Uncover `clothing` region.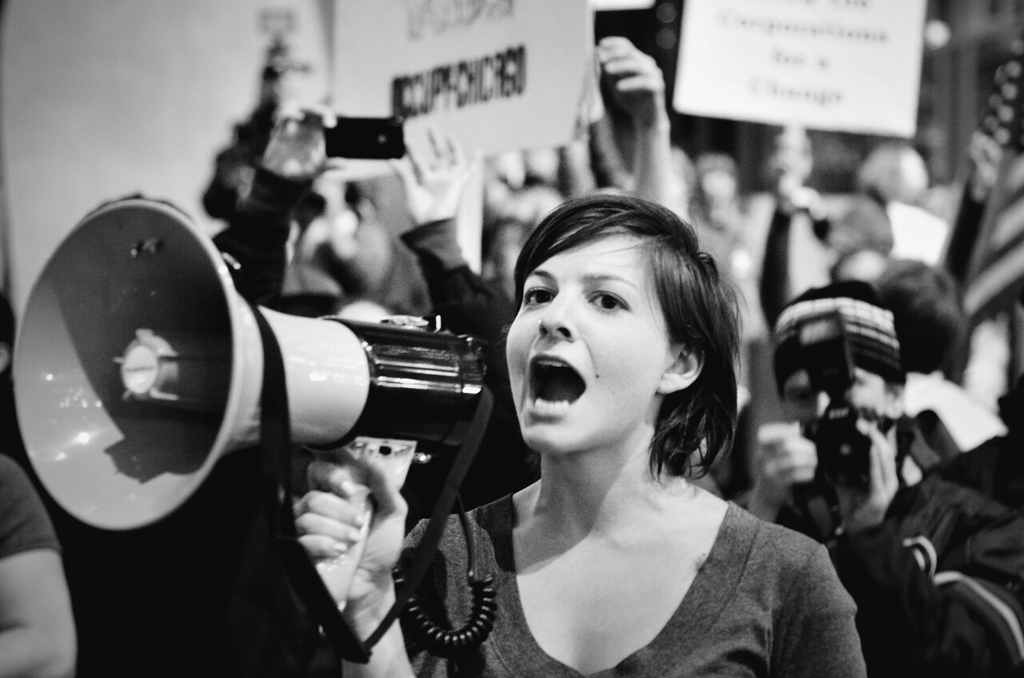
Uncovered: BBox(764, 407, 964, 578).
